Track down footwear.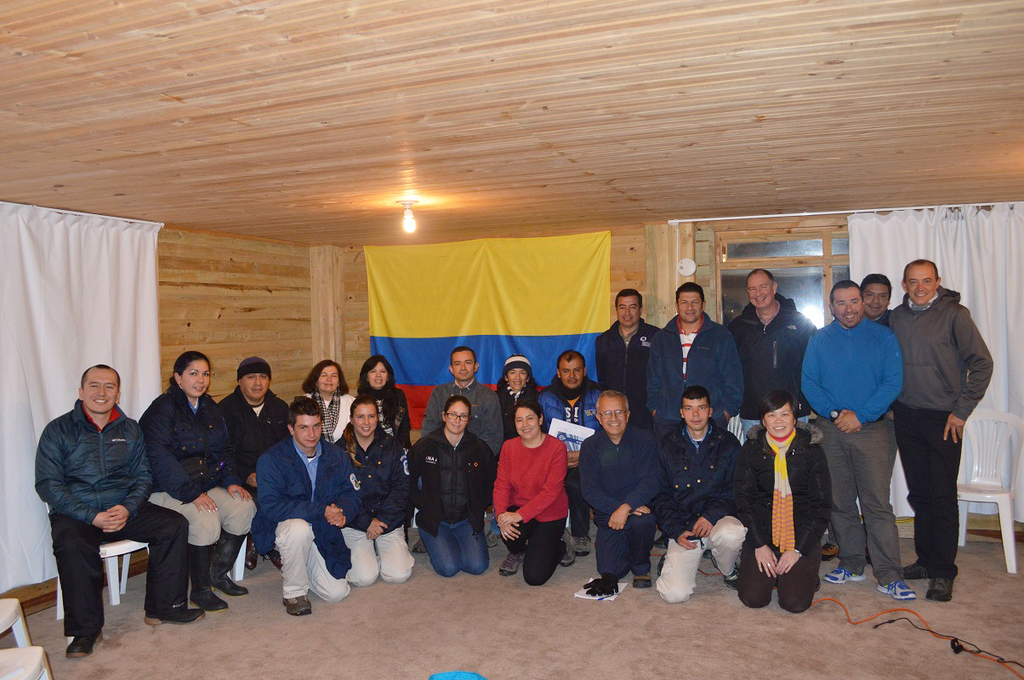
Tracked to Rect(650, 535, 664, 547).
